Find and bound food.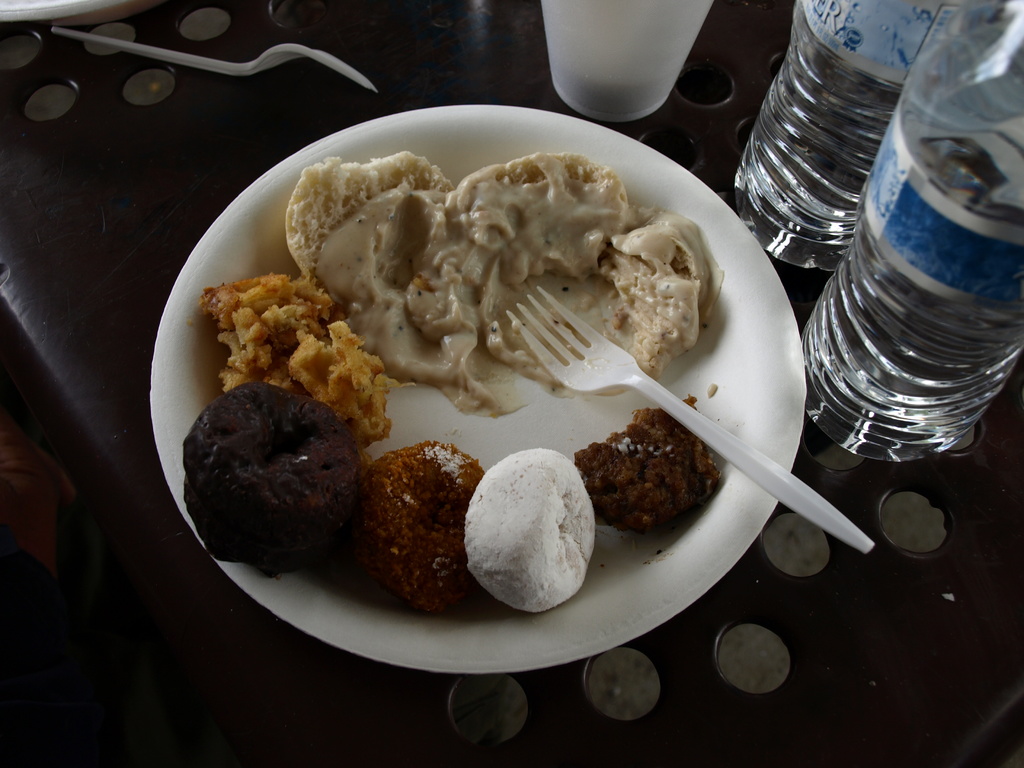
Bound: select_region(280, 157, 730, 420).
